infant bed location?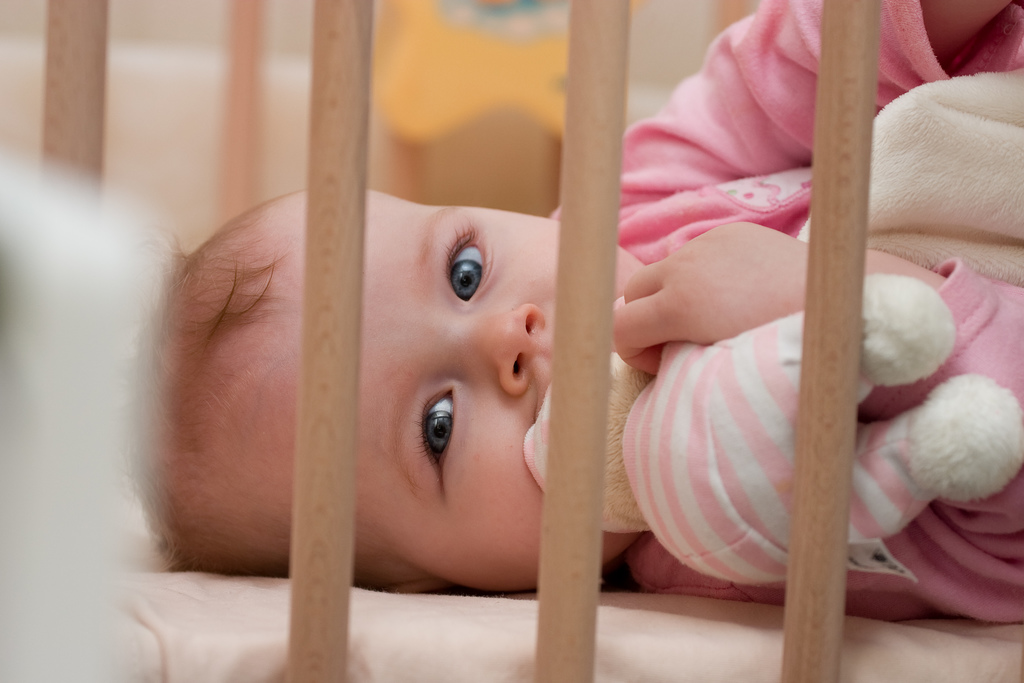
detection(0, 0, 1023, 682)
